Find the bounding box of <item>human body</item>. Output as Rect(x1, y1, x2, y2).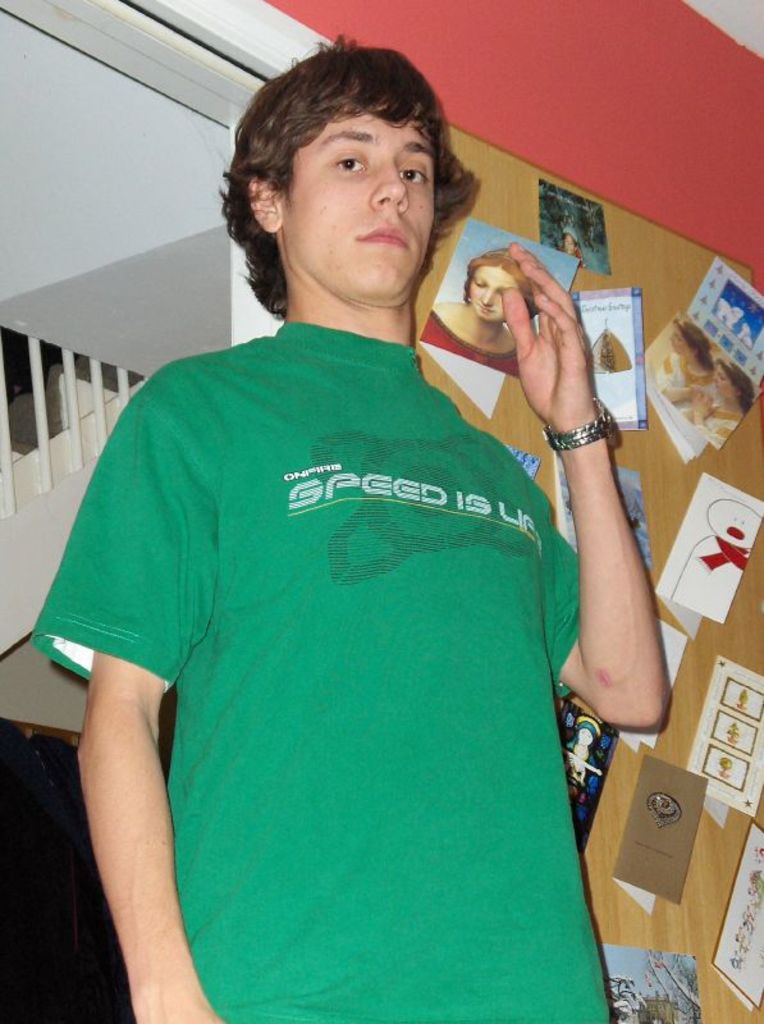
Rect(683, 369, 744, 447).
